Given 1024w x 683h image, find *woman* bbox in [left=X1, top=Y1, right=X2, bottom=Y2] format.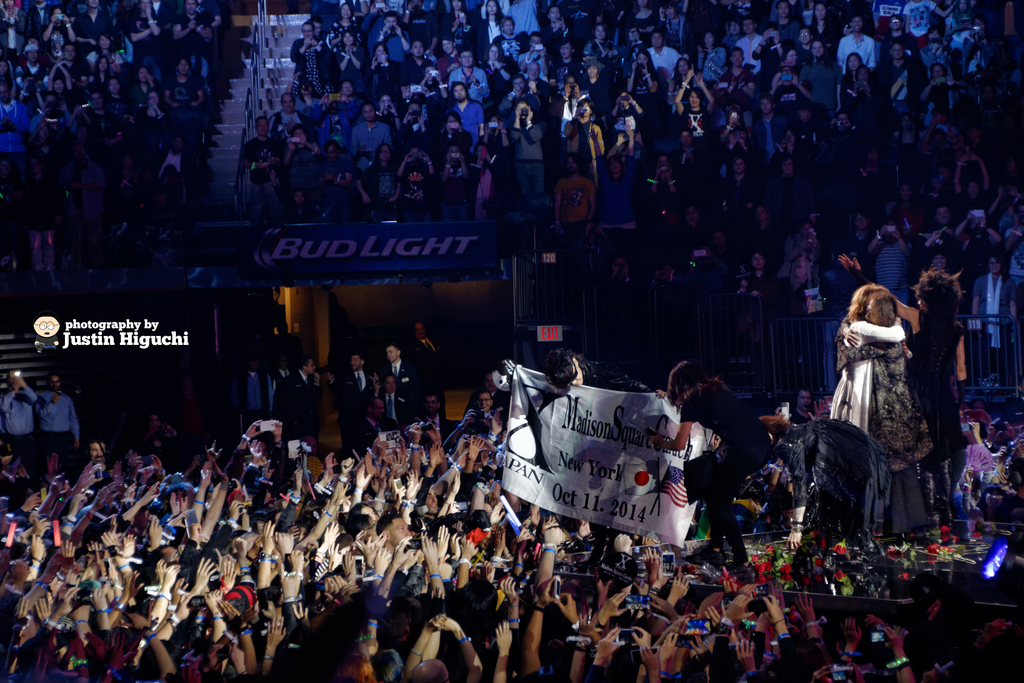
[left=811, top=1, right=841, bottom=62].
